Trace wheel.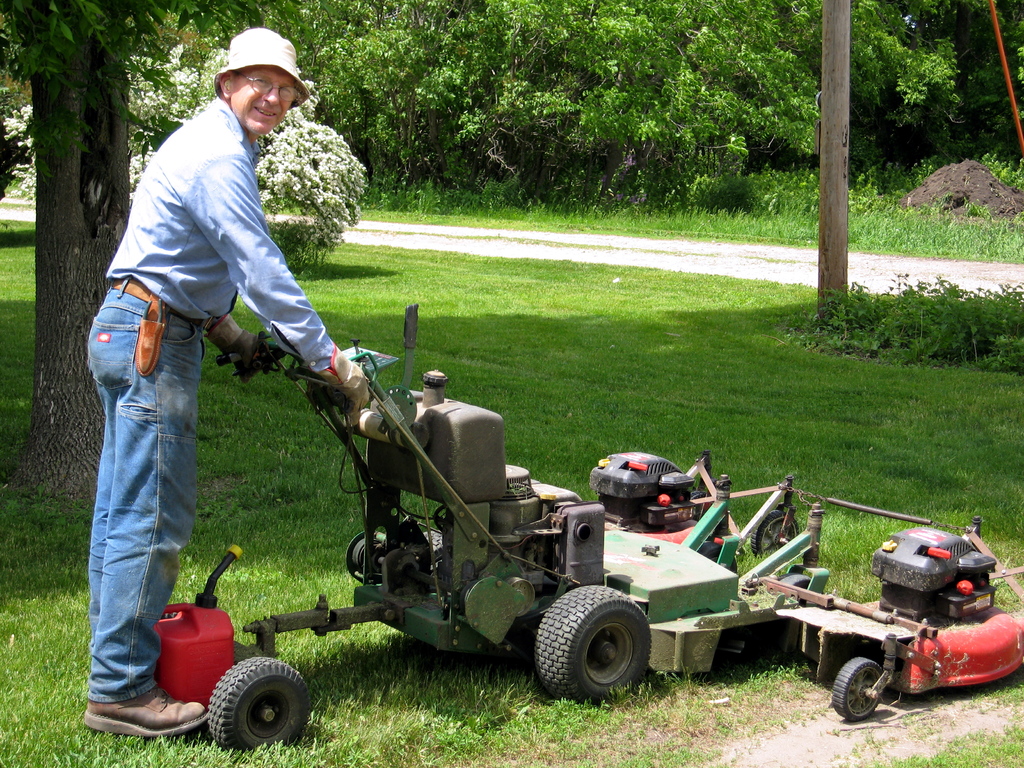
Traced to (831,663,890,717).
